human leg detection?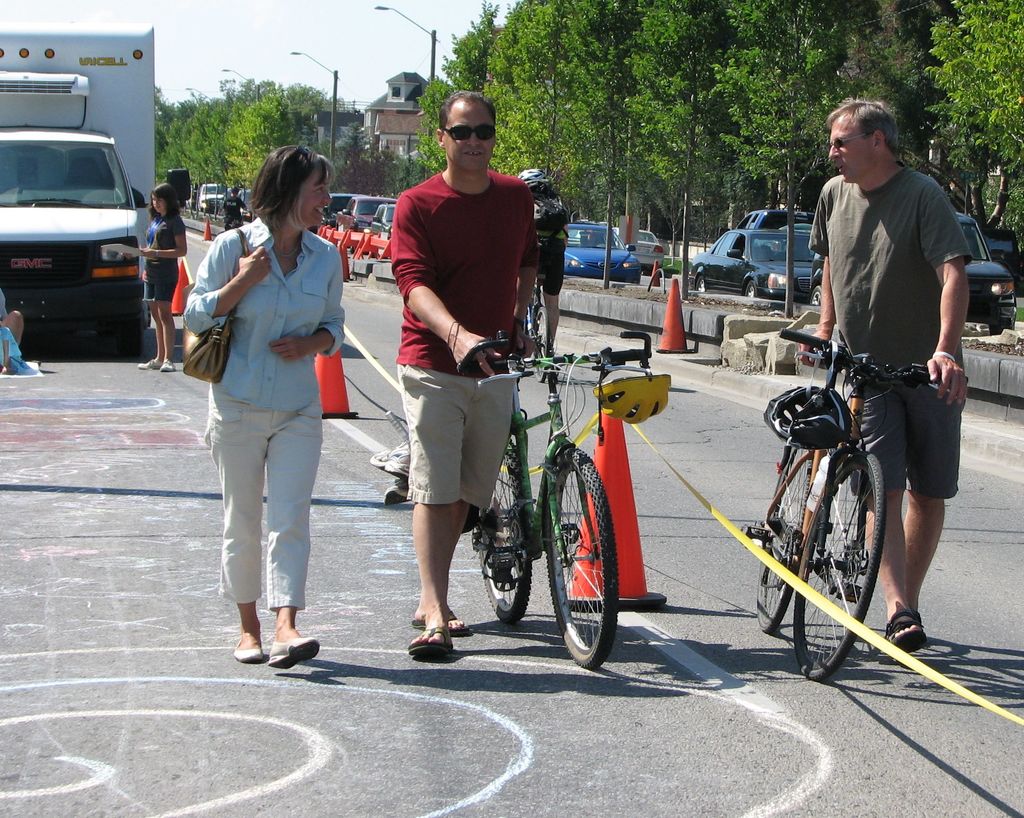
select_region(833, 382, 927, 651)
